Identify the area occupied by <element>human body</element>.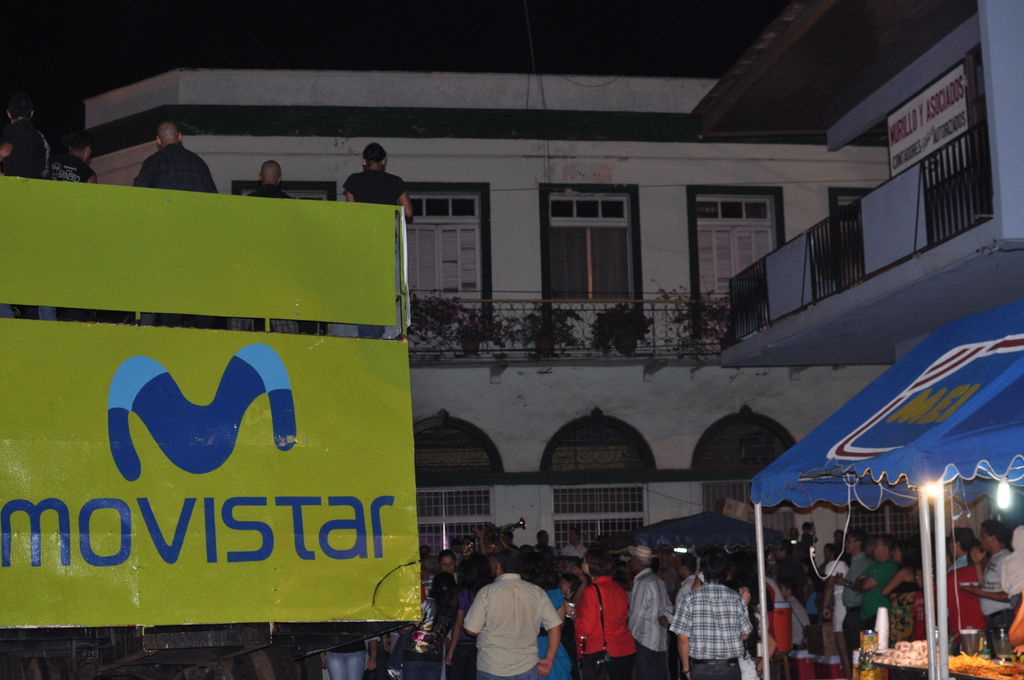
Area: bbox=[317, 633, 378, 679].
